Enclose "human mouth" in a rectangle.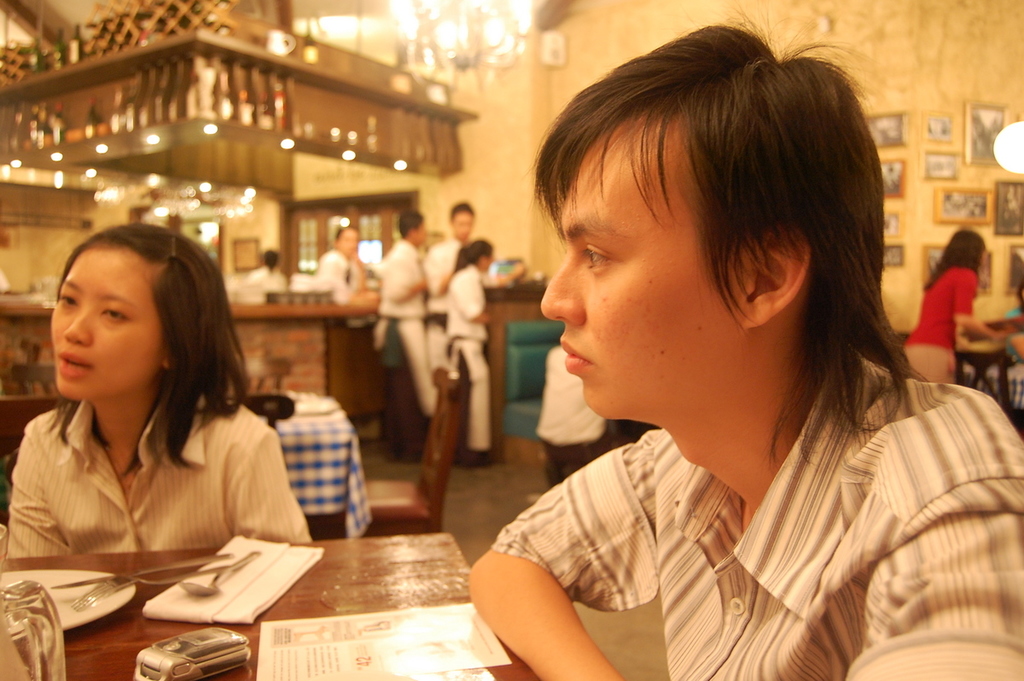
bbox=(558, 340, 593, 381).
